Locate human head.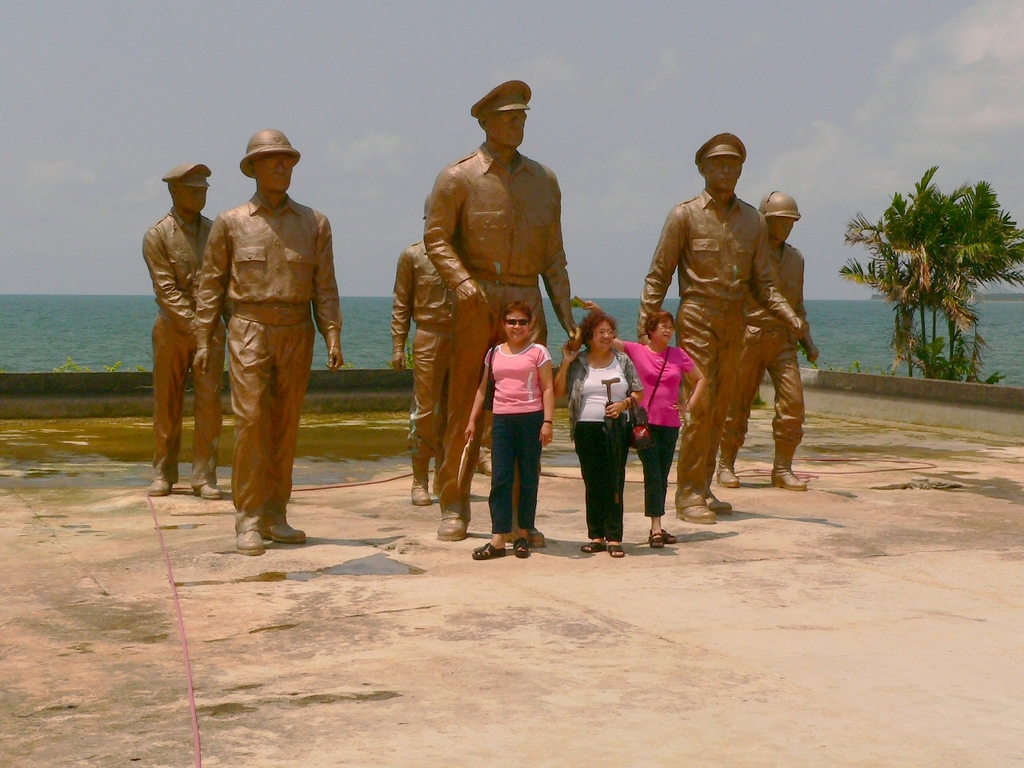
Bounding box: [left=498, top=298, right=535, bottom=343].
